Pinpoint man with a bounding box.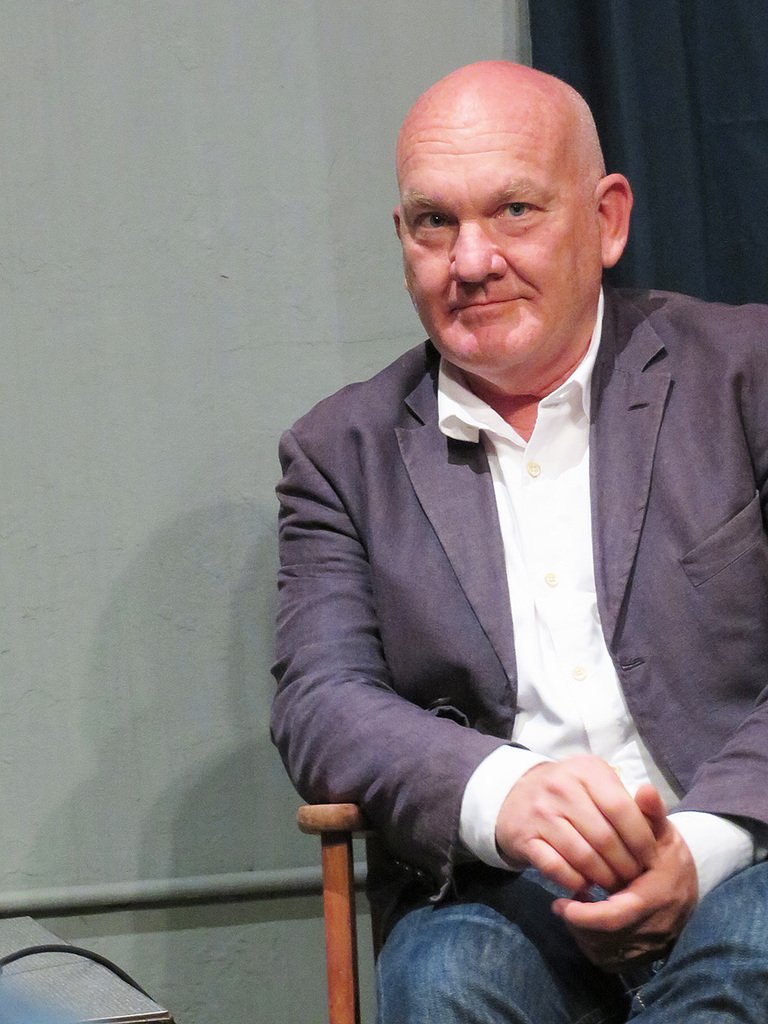
crop(270, 57, 767, 1023).
